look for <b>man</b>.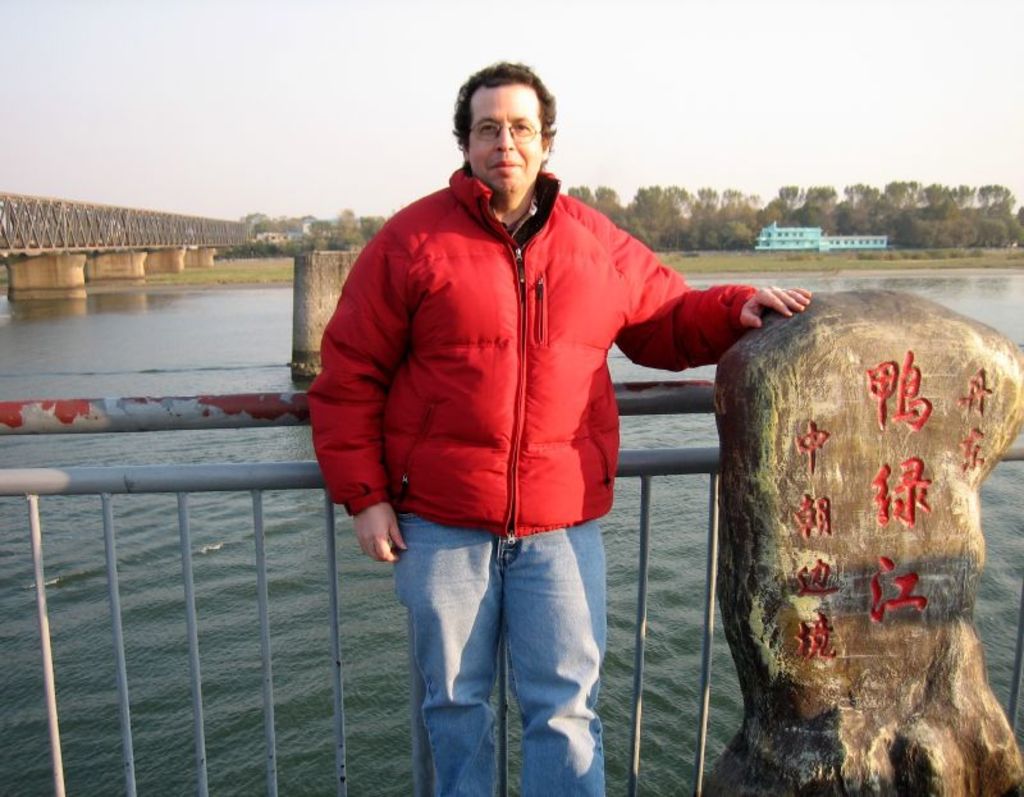
Found: (302, 69, 776, 732).
